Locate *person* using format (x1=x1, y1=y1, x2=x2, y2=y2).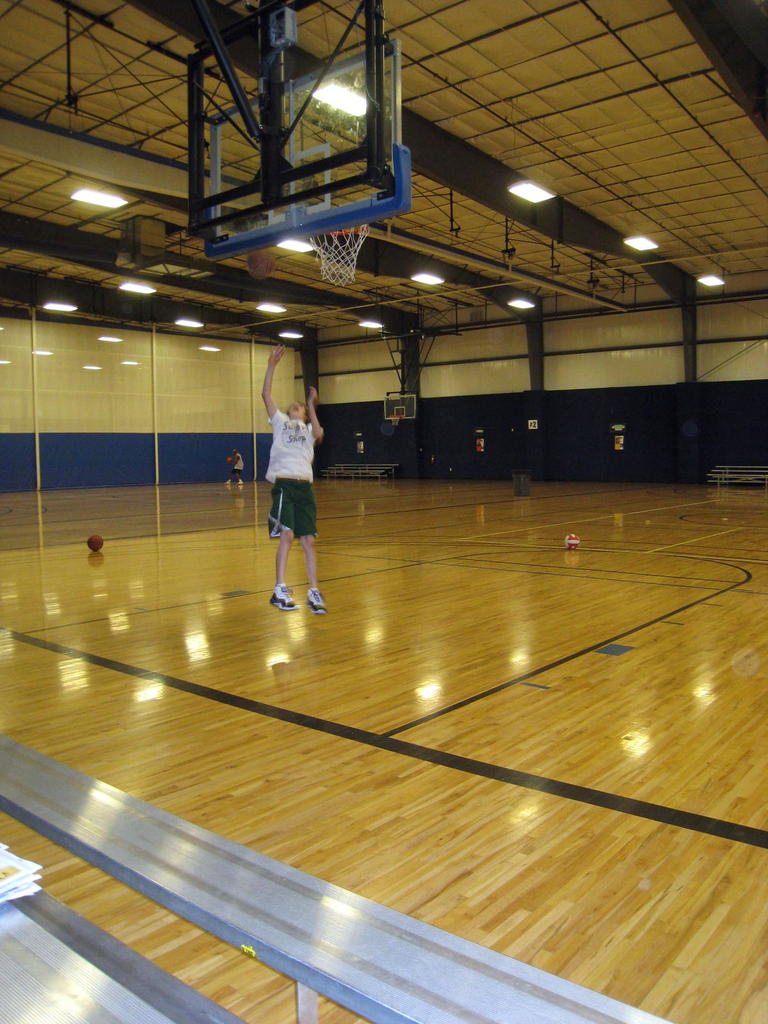
(x1=253, y1=355, x2=337, y2=620).
